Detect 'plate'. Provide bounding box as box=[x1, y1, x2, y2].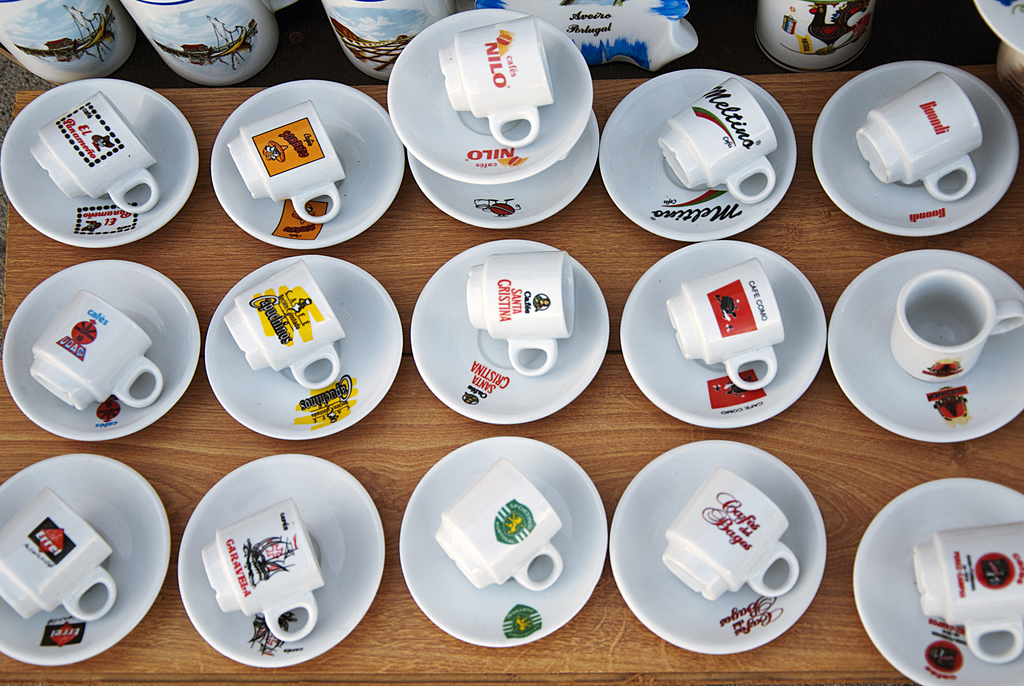
box=[814, 61, 1018, 236].
